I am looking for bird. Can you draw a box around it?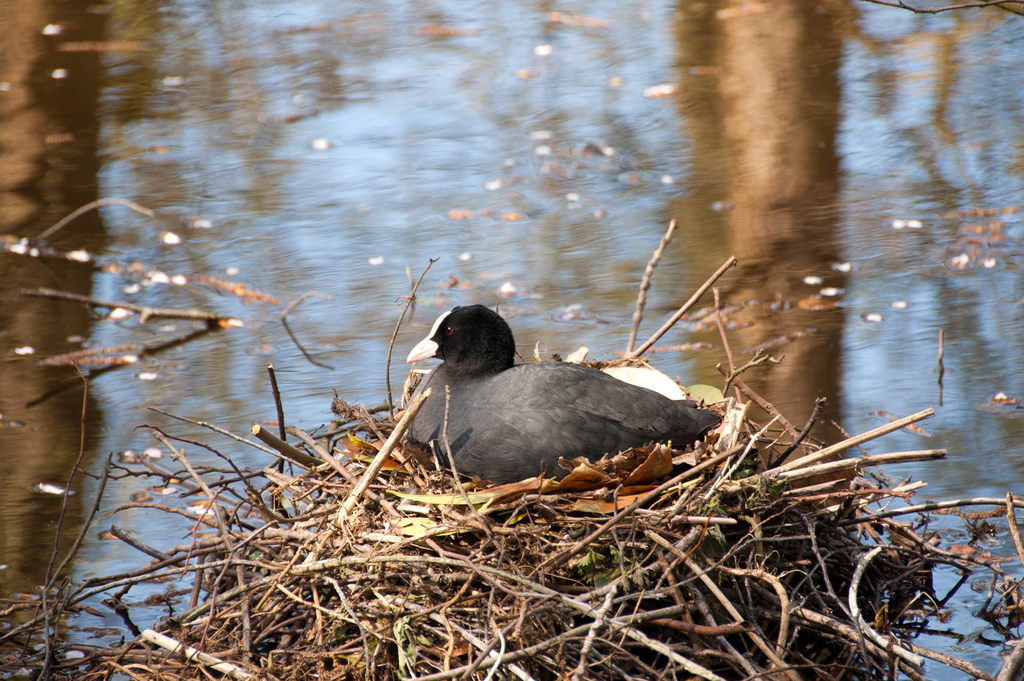
Sure, the bounding box is locate(384, 321, 712, 493).
